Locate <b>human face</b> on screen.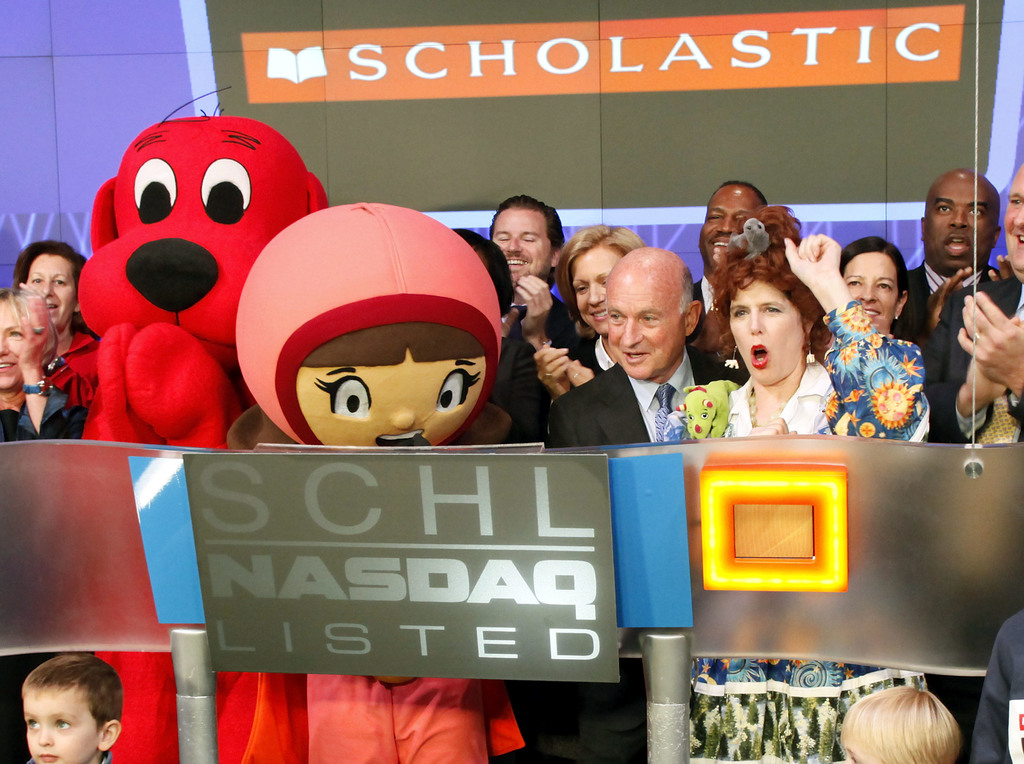
On screen at {"left": 1002, "top": 163, "right": 1023, "bottom": 269}.
